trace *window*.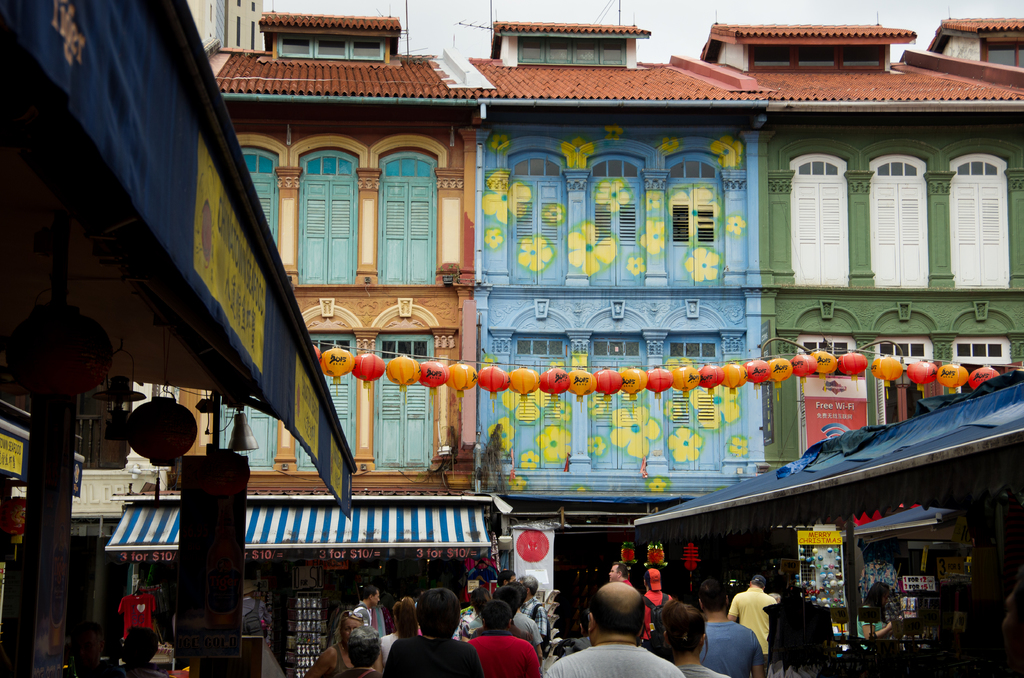
Traced to [877,333,925,428].
